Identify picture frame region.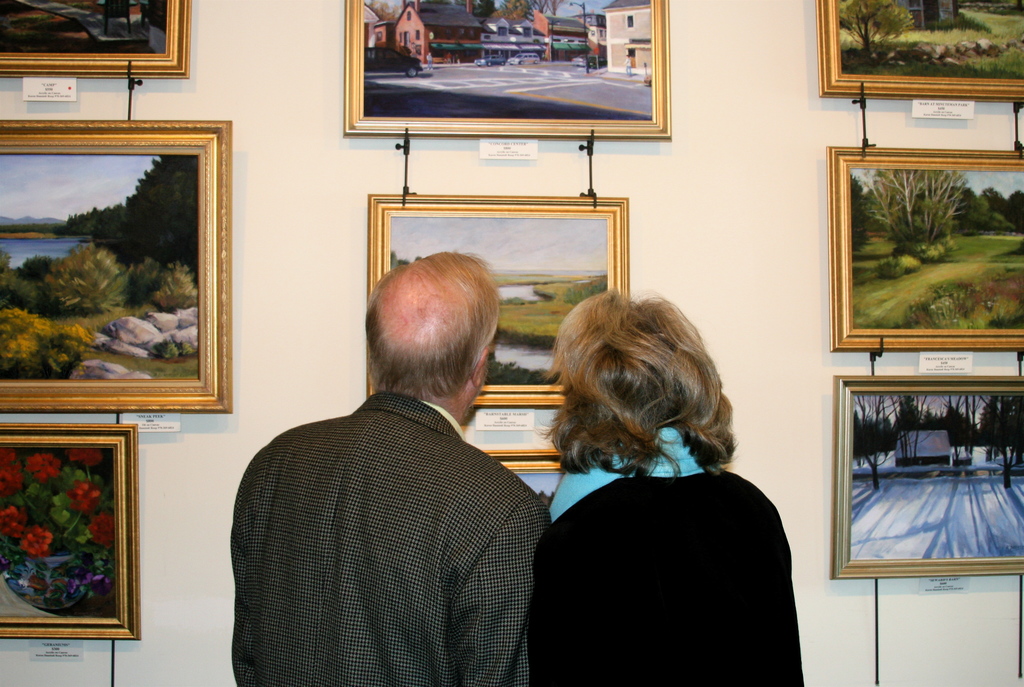
Region: [x1=817, y1=0, x2=1023, y2=110].
